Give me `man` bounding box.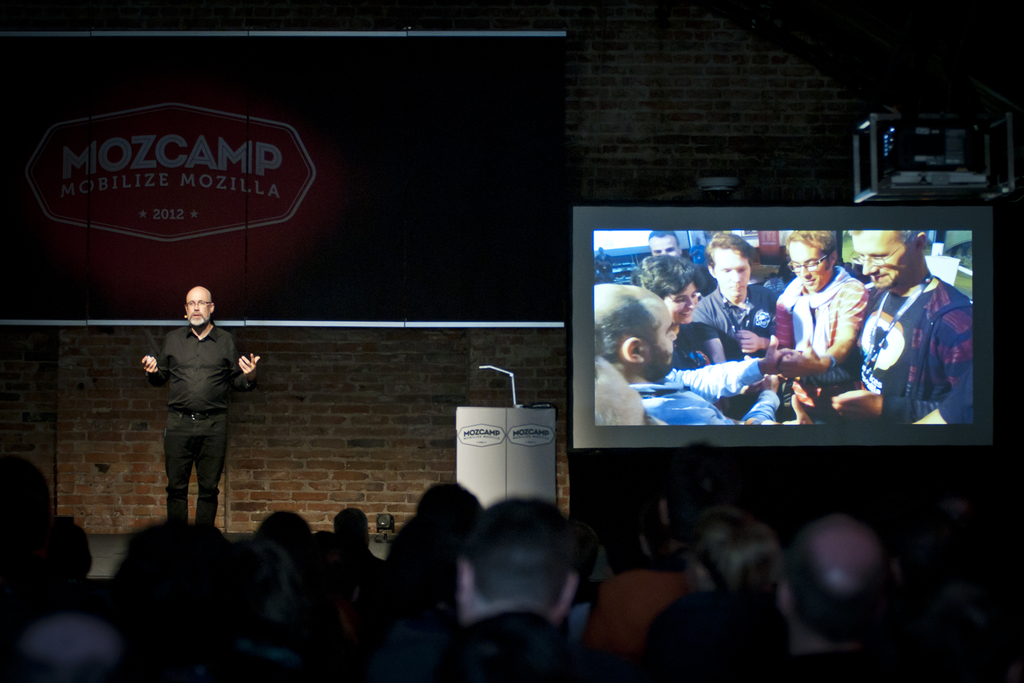
BBox(834, 220, 973, 427).
